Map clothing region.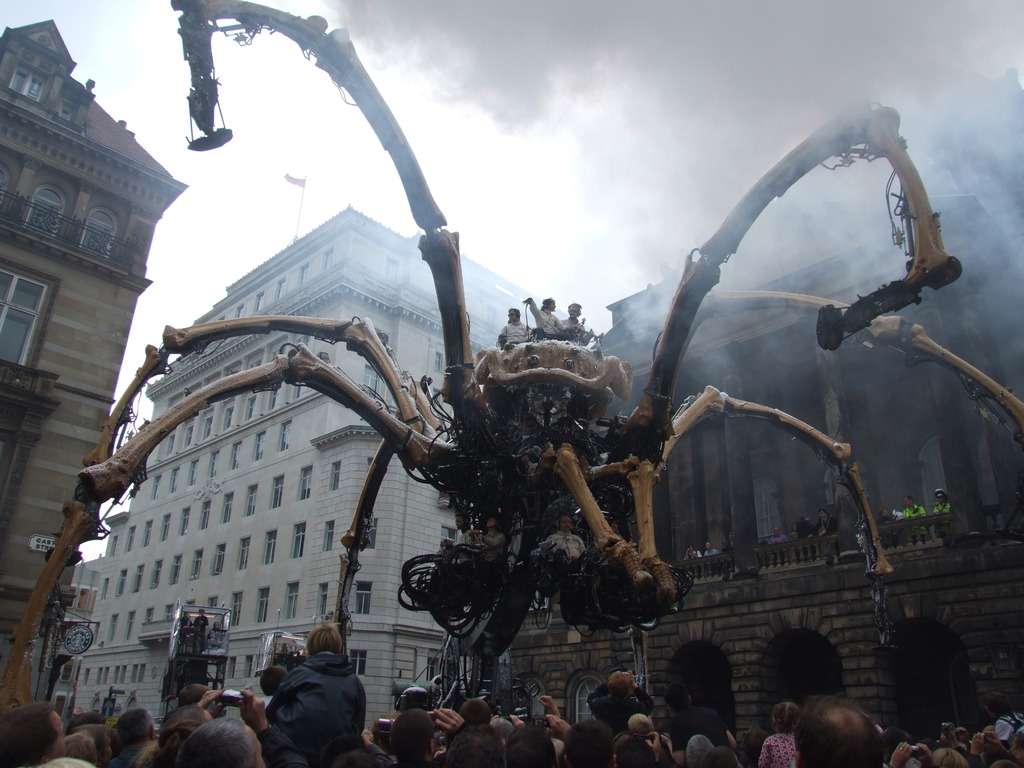
Mapped to 689,554,696,580.
